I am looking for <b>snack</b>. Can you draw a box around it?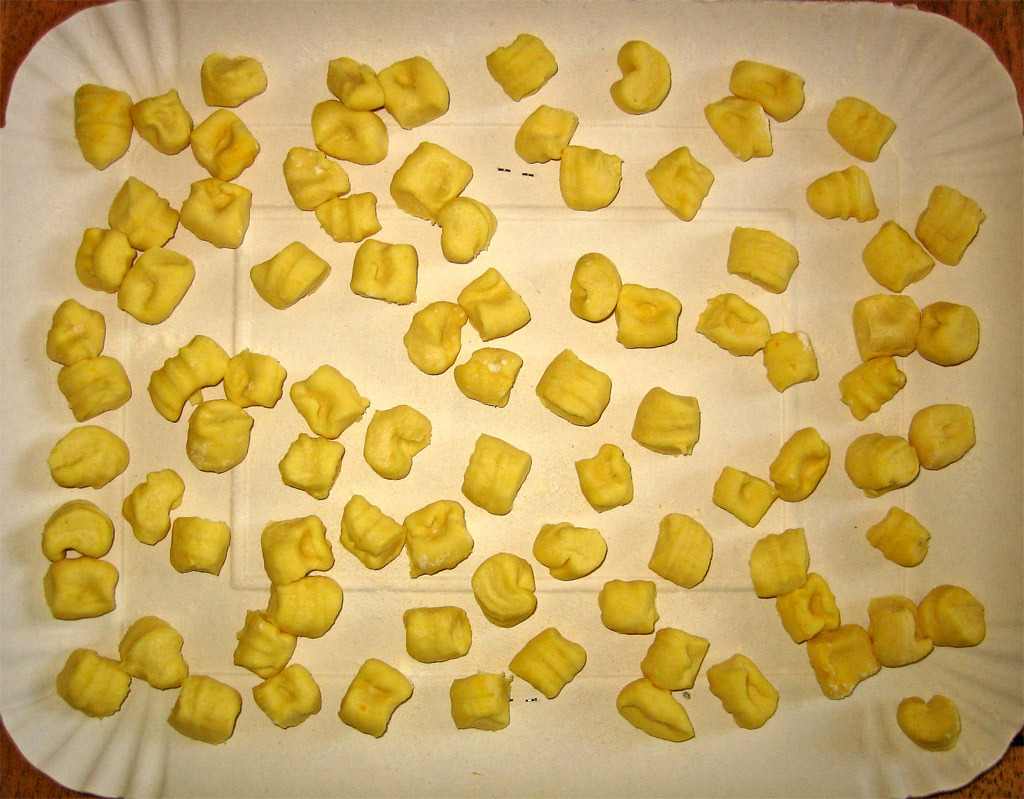
Sure, the bounding box is x1=636 y1=381 x2=705 y2=458.
